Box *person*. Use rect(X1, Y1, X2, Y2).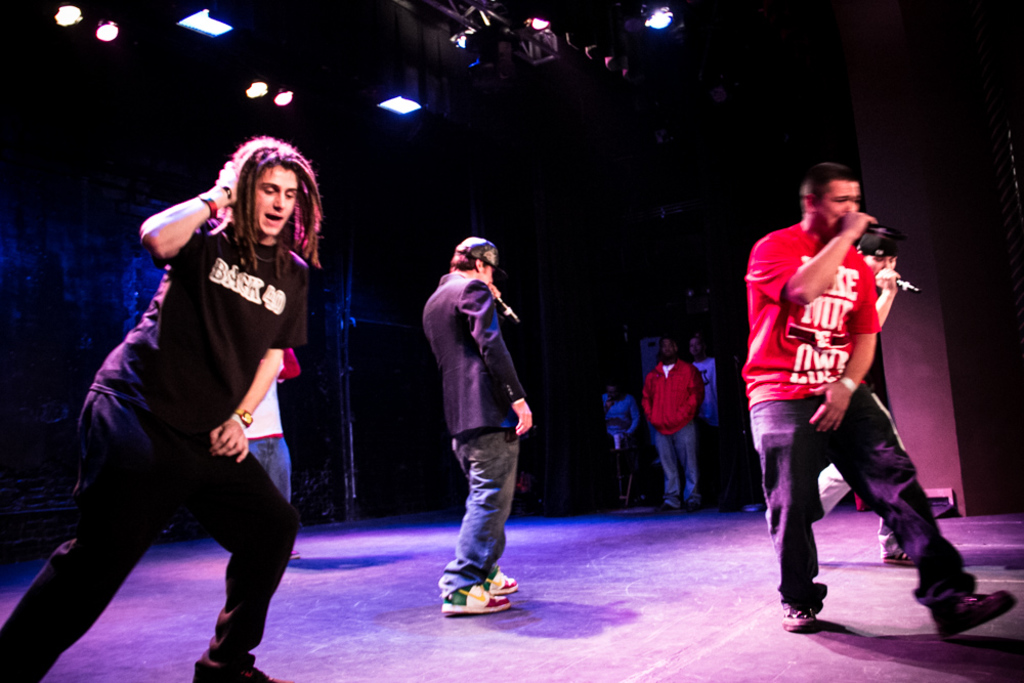
rect(419, 233, 535, 614).
